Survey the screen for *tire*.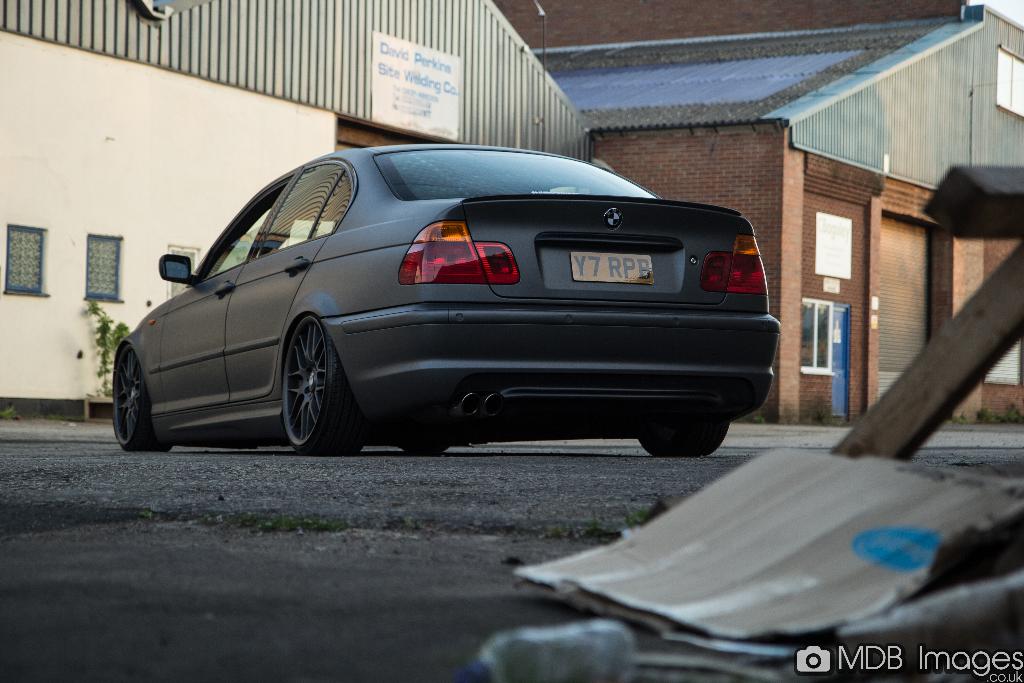
Survey found: locate(264, 297, 356, 454).
